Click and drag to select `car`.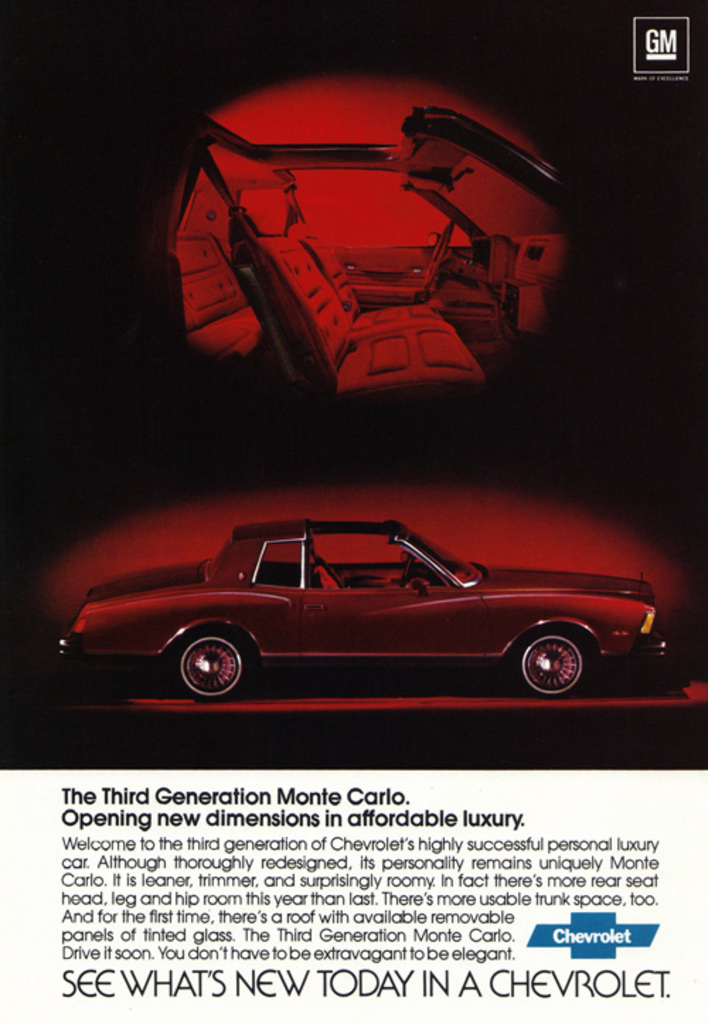
Selection: left=150, top=58, right=566, bottom=397.
